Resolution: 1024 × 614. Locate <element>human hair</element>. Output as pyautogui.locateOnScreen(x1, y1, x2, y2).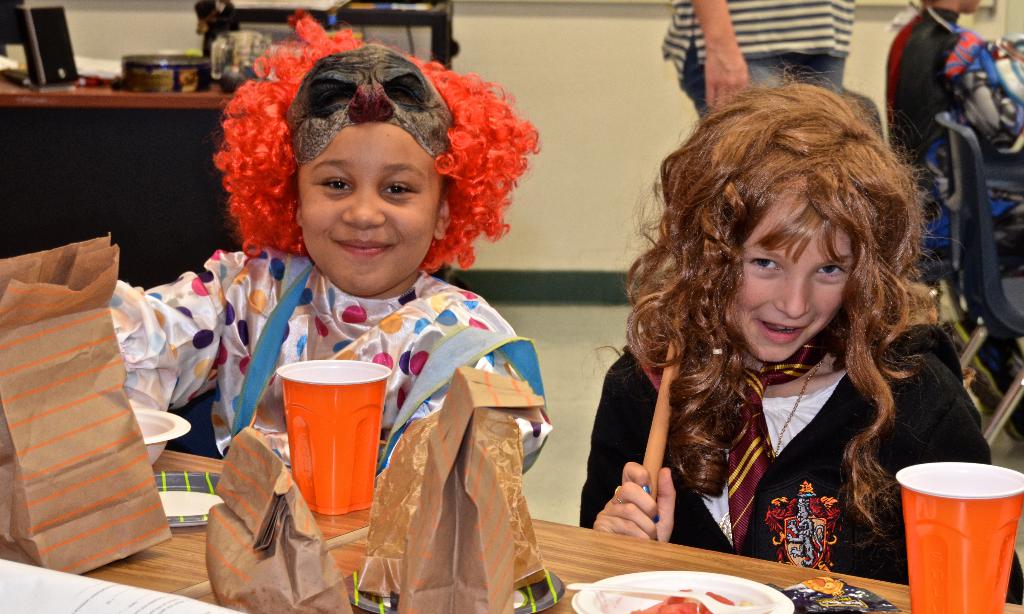
pyautogui.locateOnScreen(638, 81, 932, 451).
